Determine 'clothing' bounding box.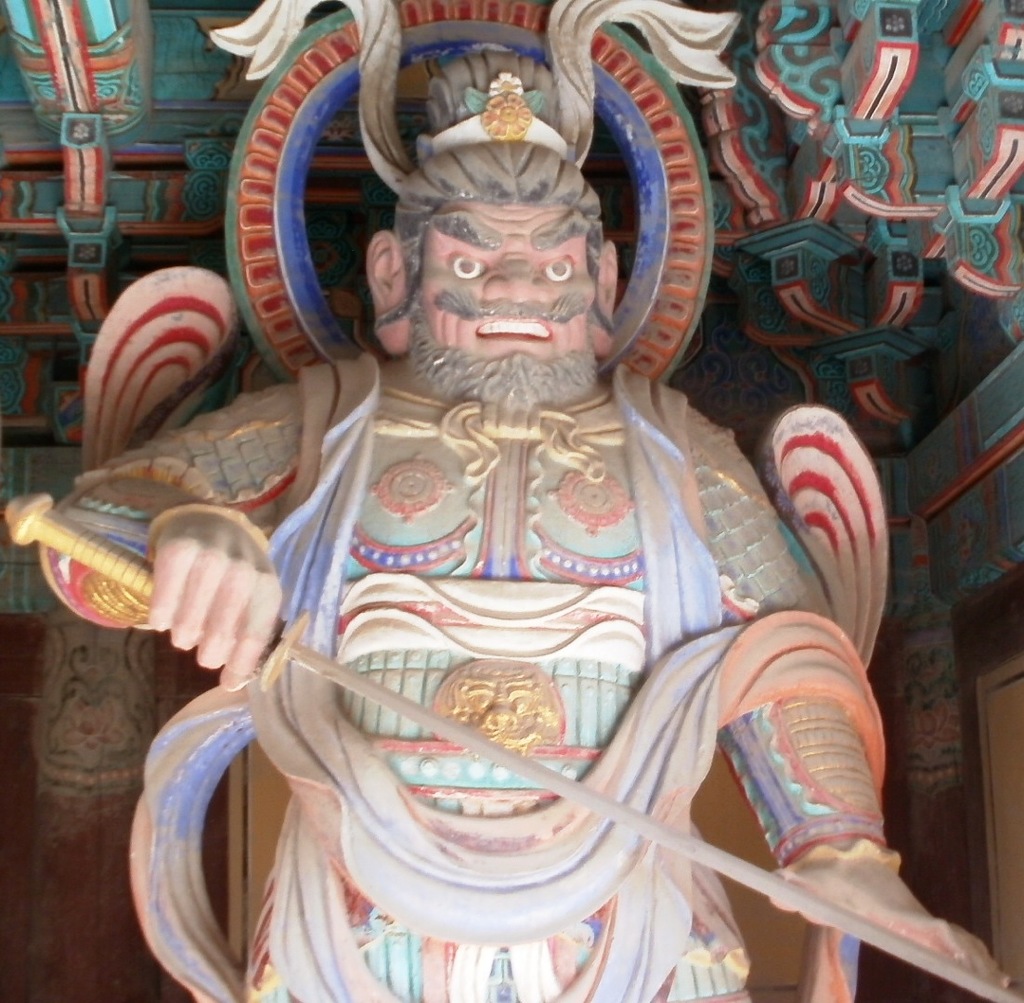
Determined: rect(43, 348, 887, 1002).
